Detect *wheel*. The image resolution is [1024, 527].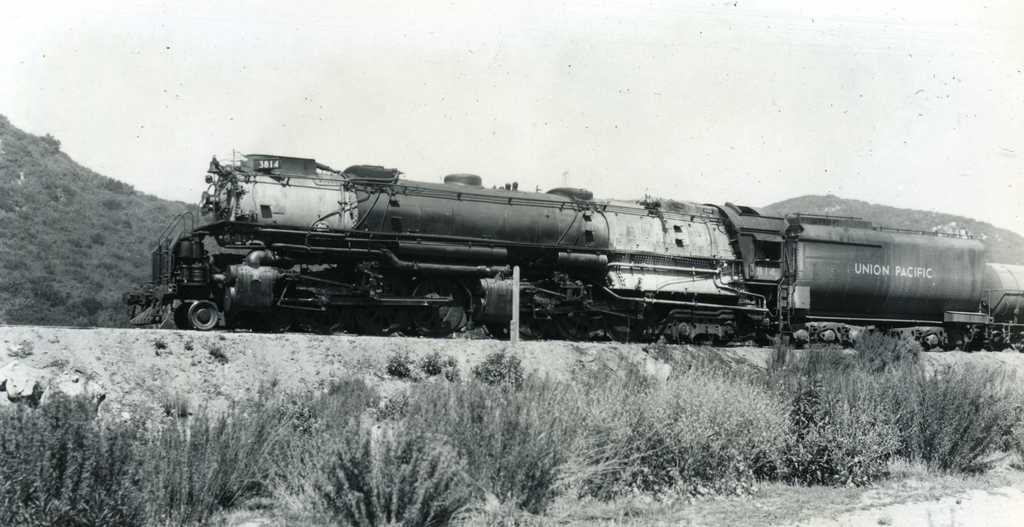
(x1=510, y1=314, x2=551, y2=343).
